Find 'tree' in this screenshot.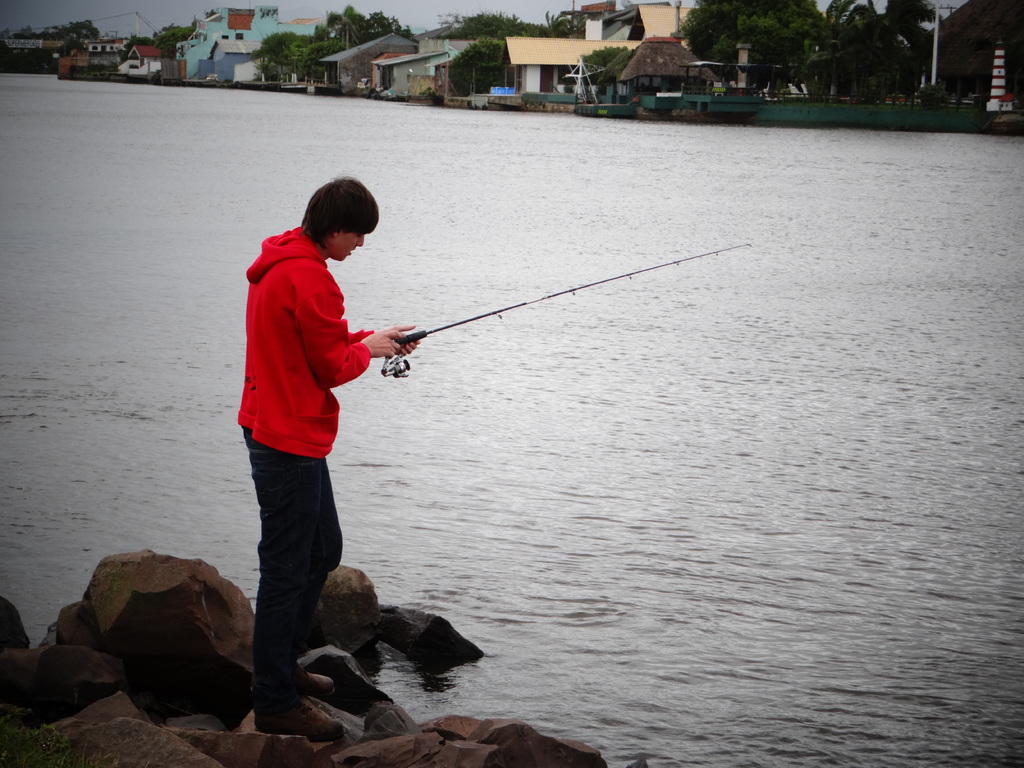
The bounding box for 'tree' is (451, 33, 510, 98).
